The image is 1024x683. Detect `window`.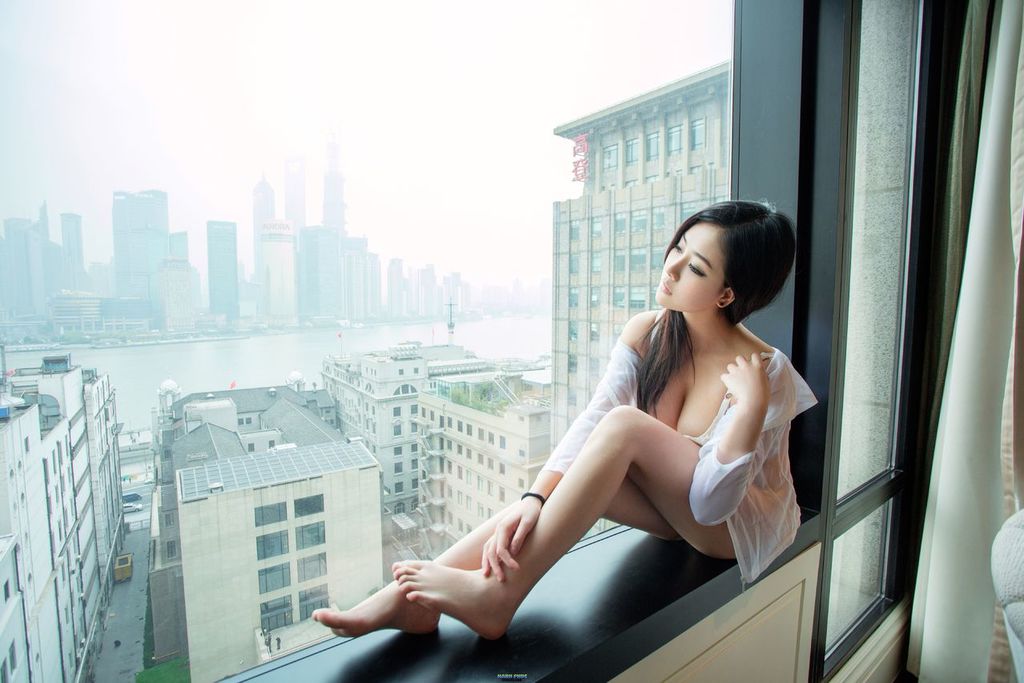
Detection: (396, 384, 416, 391).
